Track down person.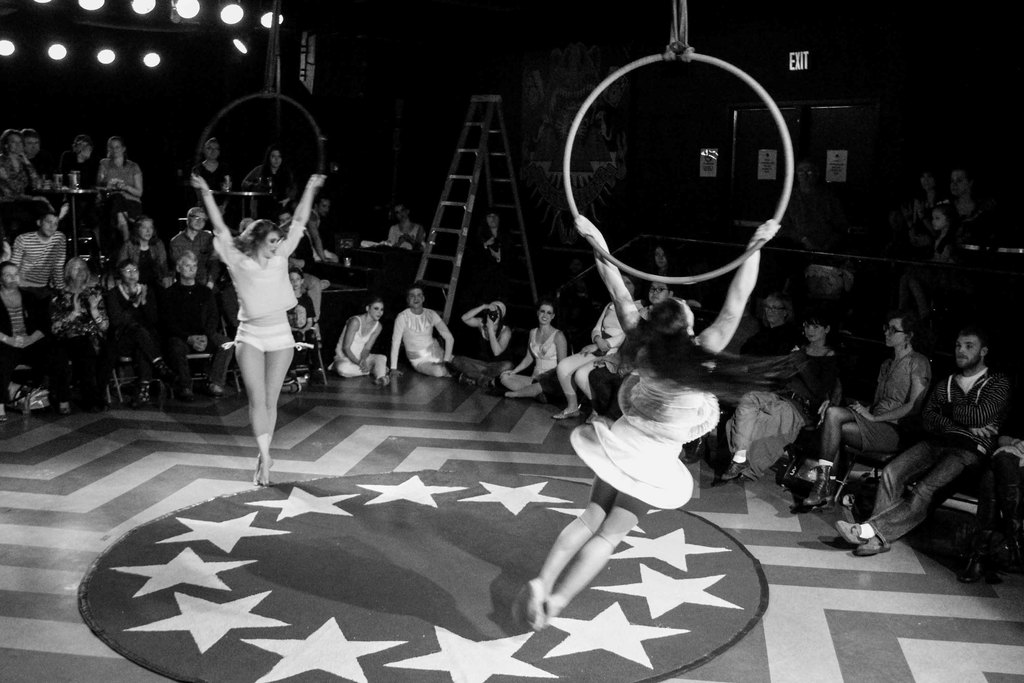
Tracked to (586,279,674,425).
